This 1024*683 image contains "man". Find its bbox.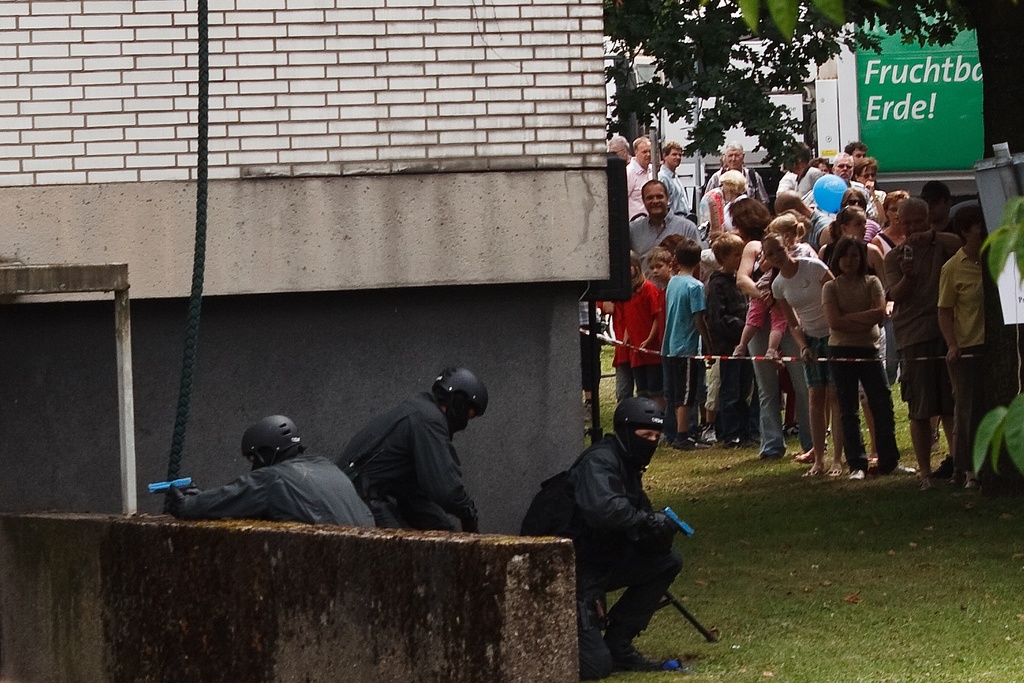
829,152,857,197.
